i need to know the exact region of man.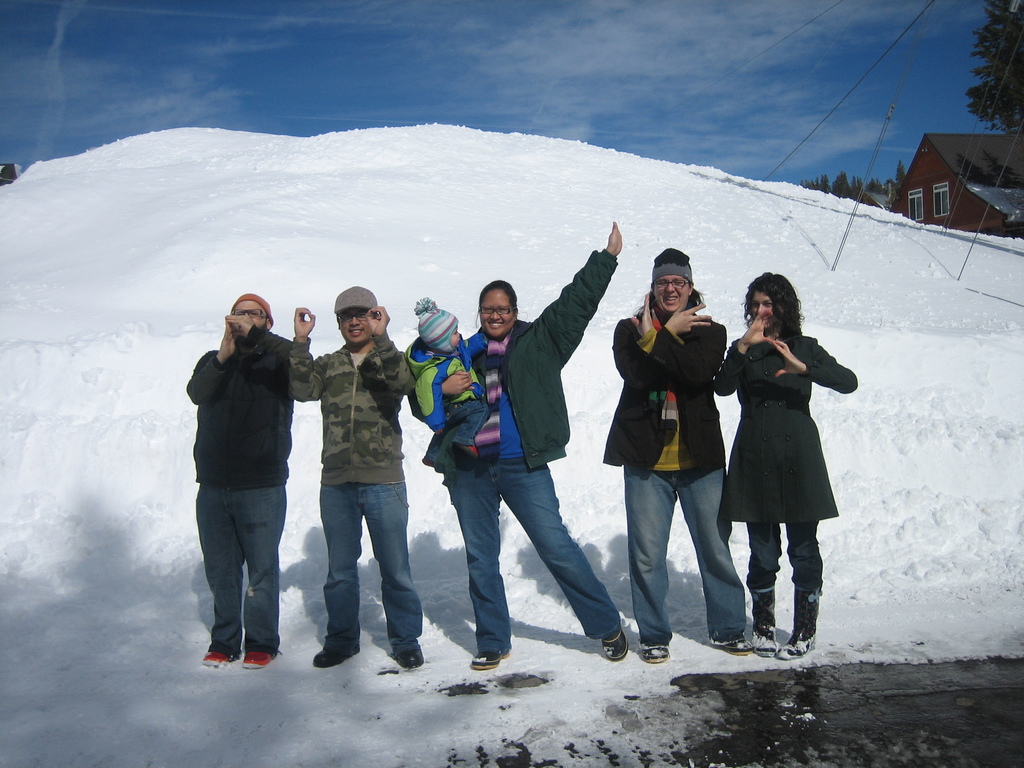
Region: <box>287,283,419,665</box>.
